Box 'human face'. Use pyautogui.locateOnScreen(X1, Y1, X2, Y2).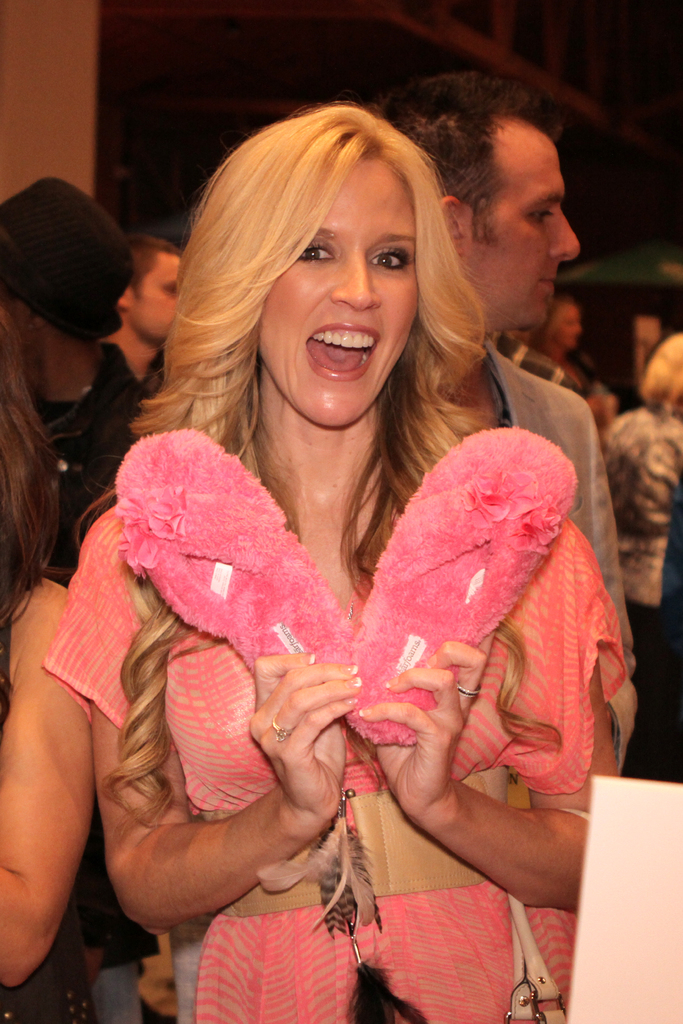
pyautogui.locateOnScreen(454, 113, 581, 333).
